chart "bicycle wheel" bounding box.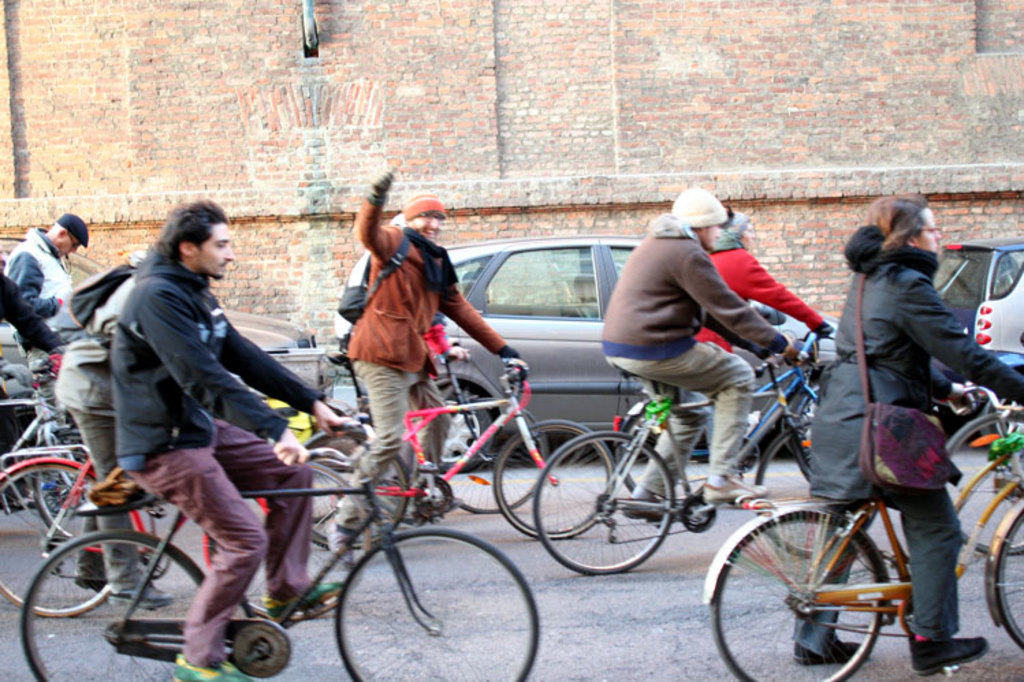
Charted: <region>0, 459, 120, 620</region>.
